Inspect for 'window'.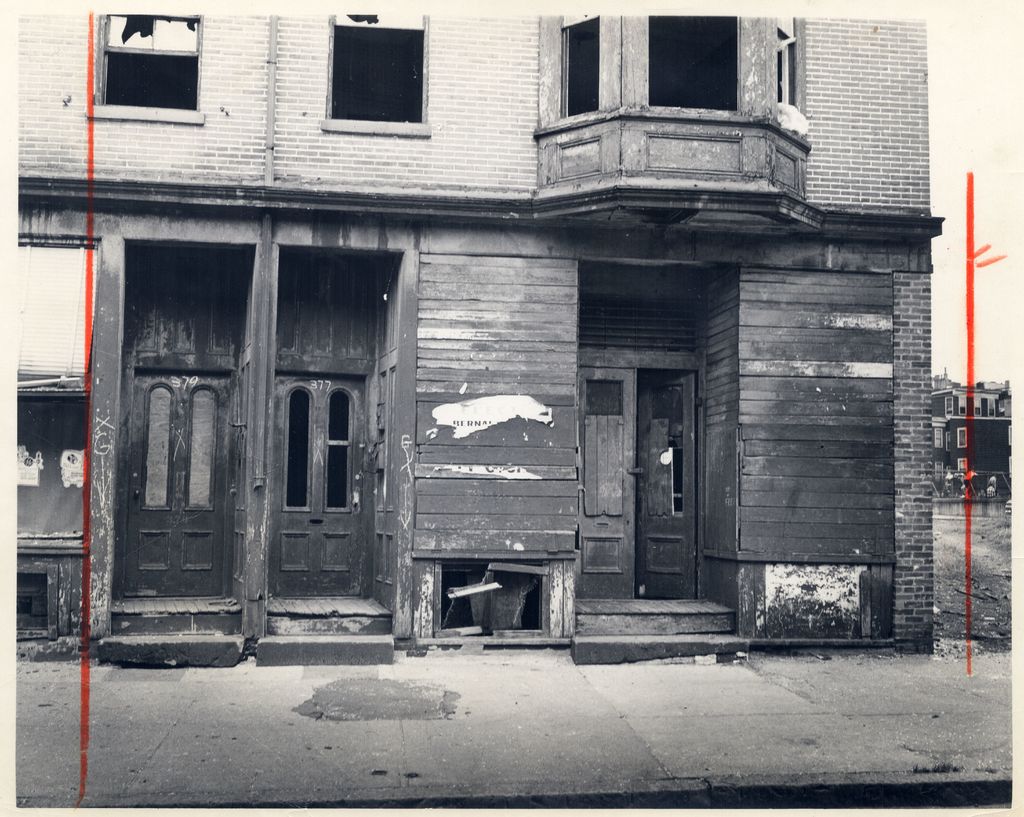
Inspection: 649/15/744/106.
